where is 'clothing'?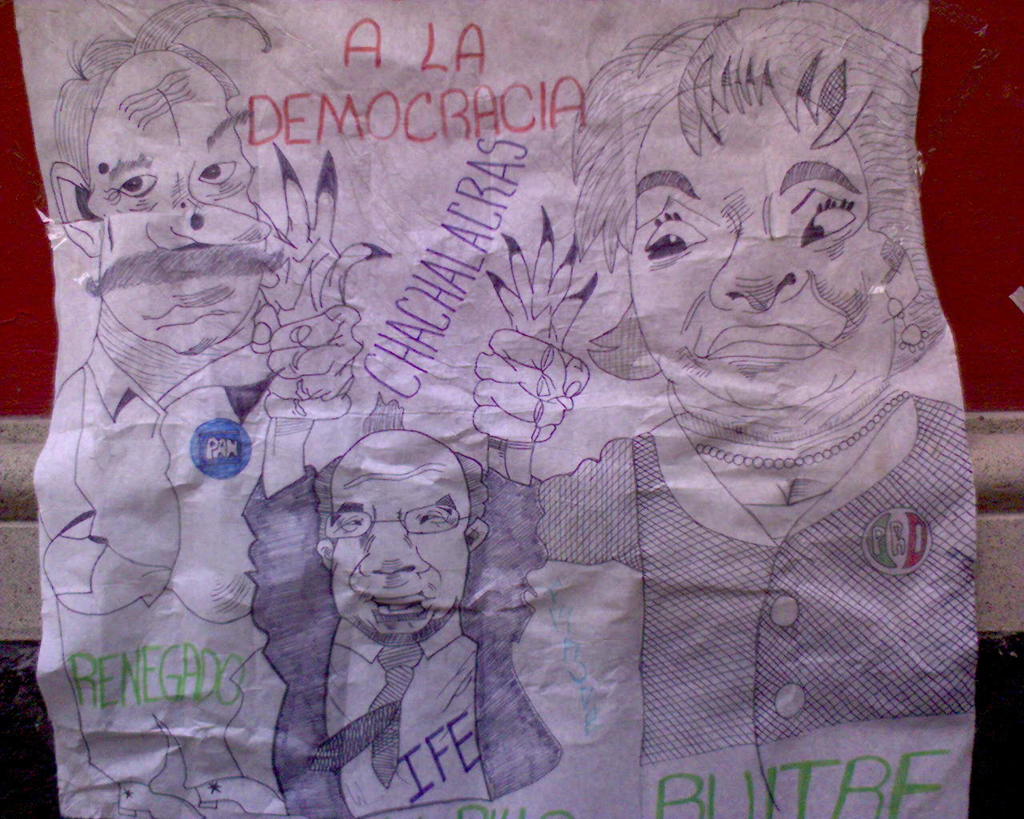
{"x1": 531, "y1": 392, "x2": 979, "y2": 818}.
